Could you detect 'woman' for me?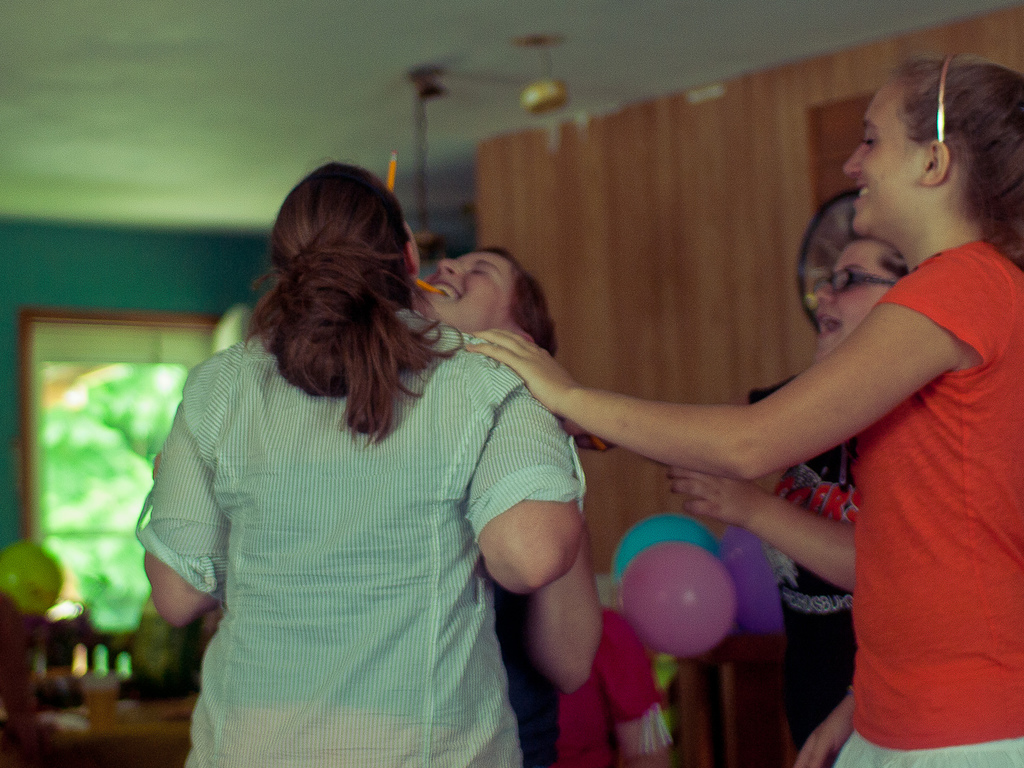
Detection result: bbox=[466, 57, 1023, 767].
